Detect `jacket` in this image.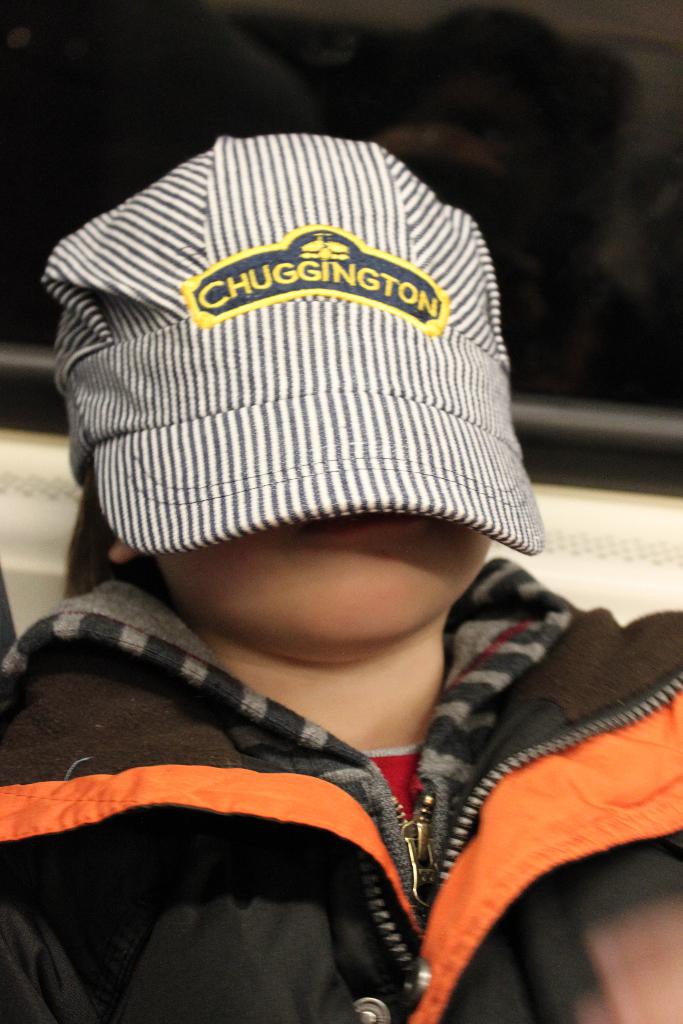
Detection: {"left": 0, "top": 595, "right": 682, "bottom": 1023}.
